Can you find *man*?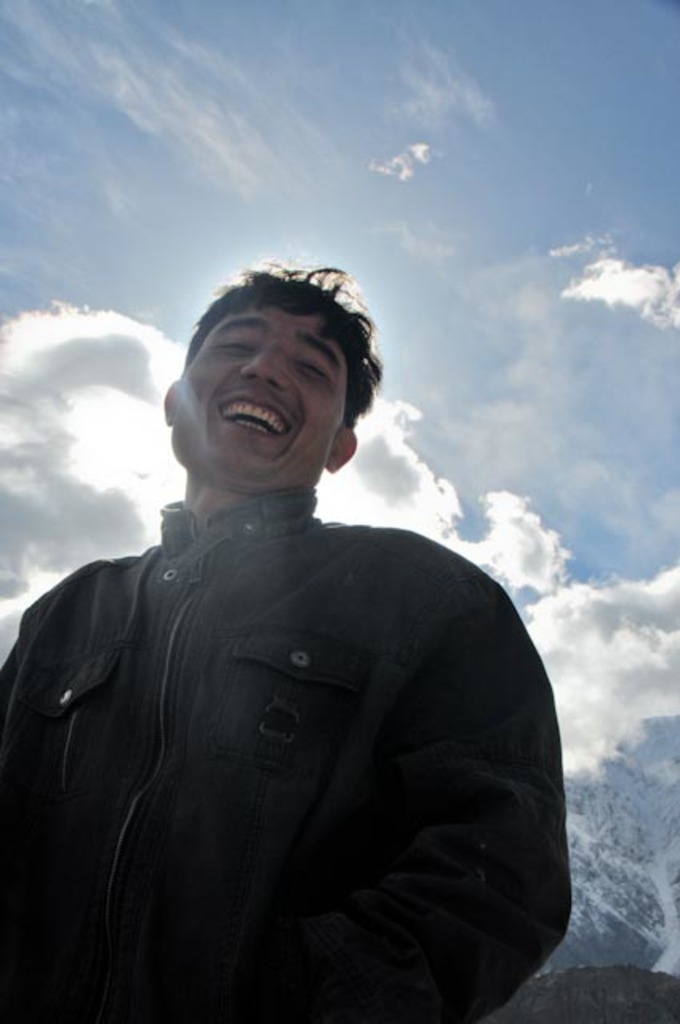
Yes, bounding box: Rect(18, 245, 589, 1023).
